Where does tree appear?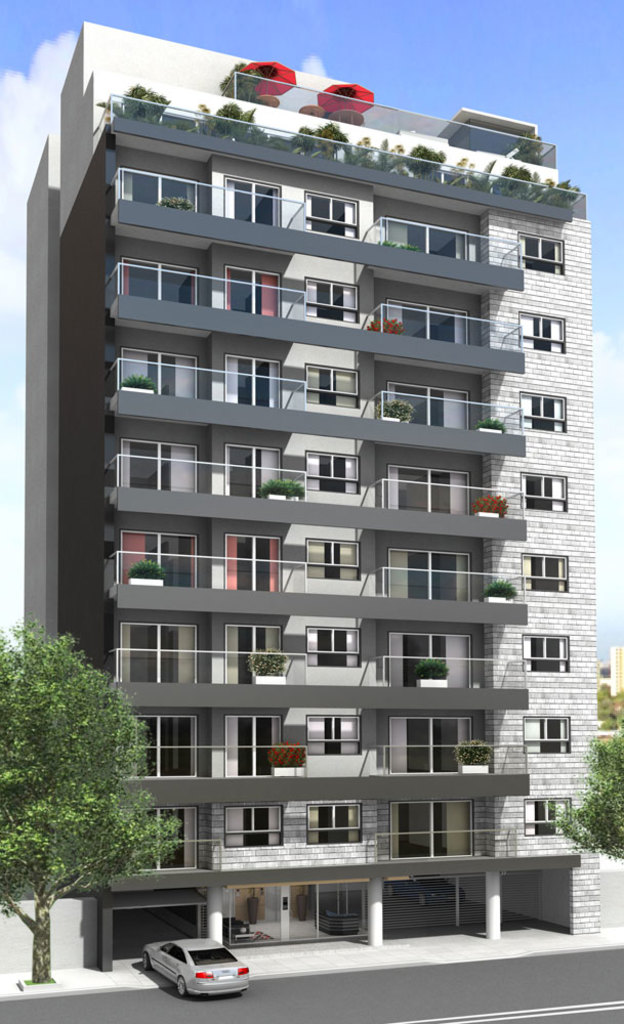
Appears at {"x1": 549, "y1": 717, "x2": 623, "y2": 883}.
